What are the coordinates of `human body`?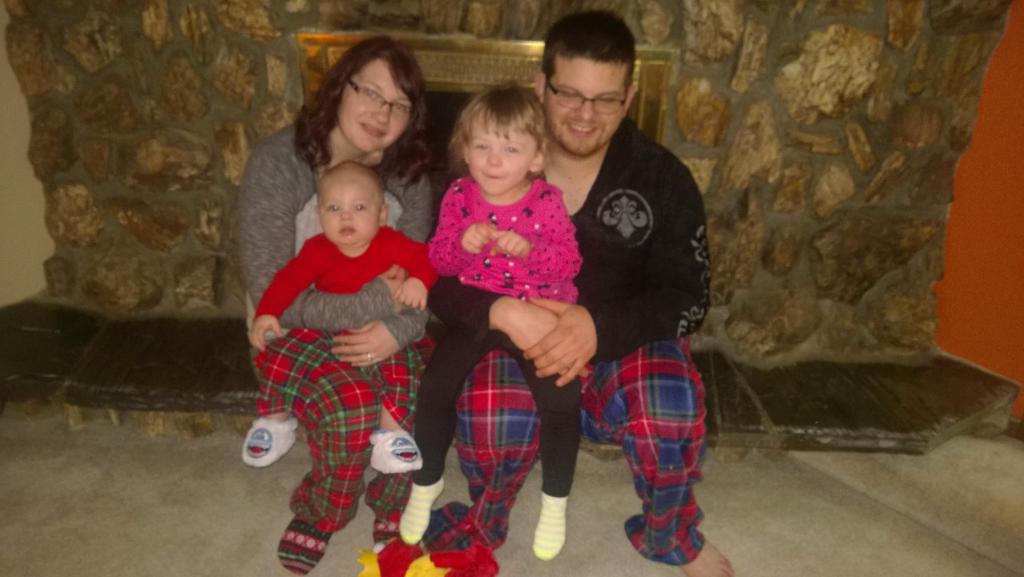
Rect(452, 11, 733, 576).
